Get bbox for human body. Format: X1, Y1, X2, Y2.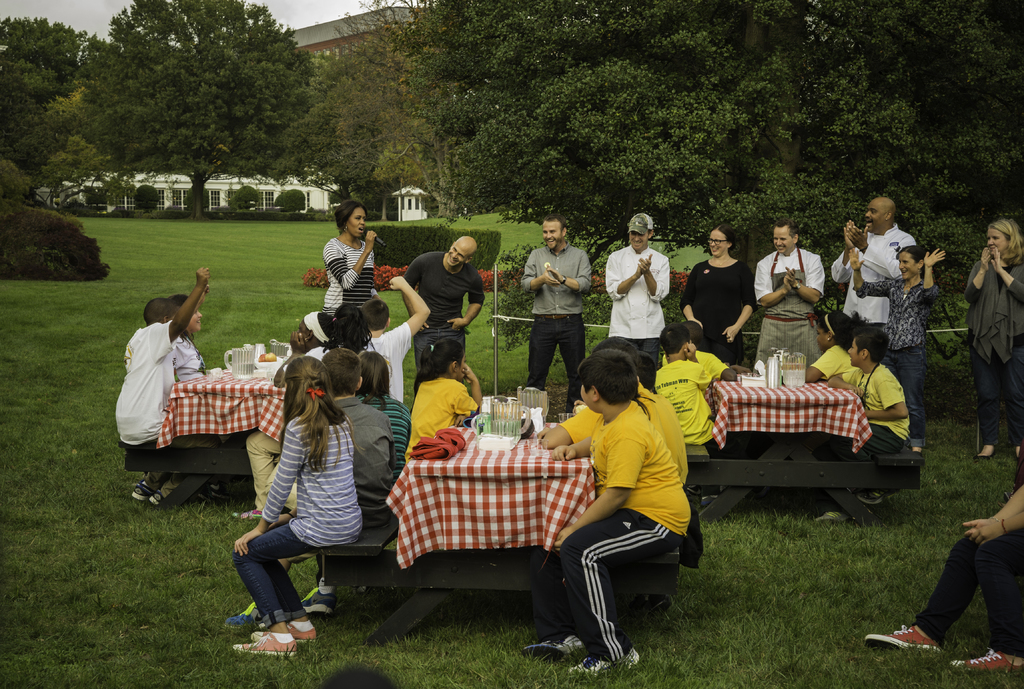
566, 359, 701, 635.
